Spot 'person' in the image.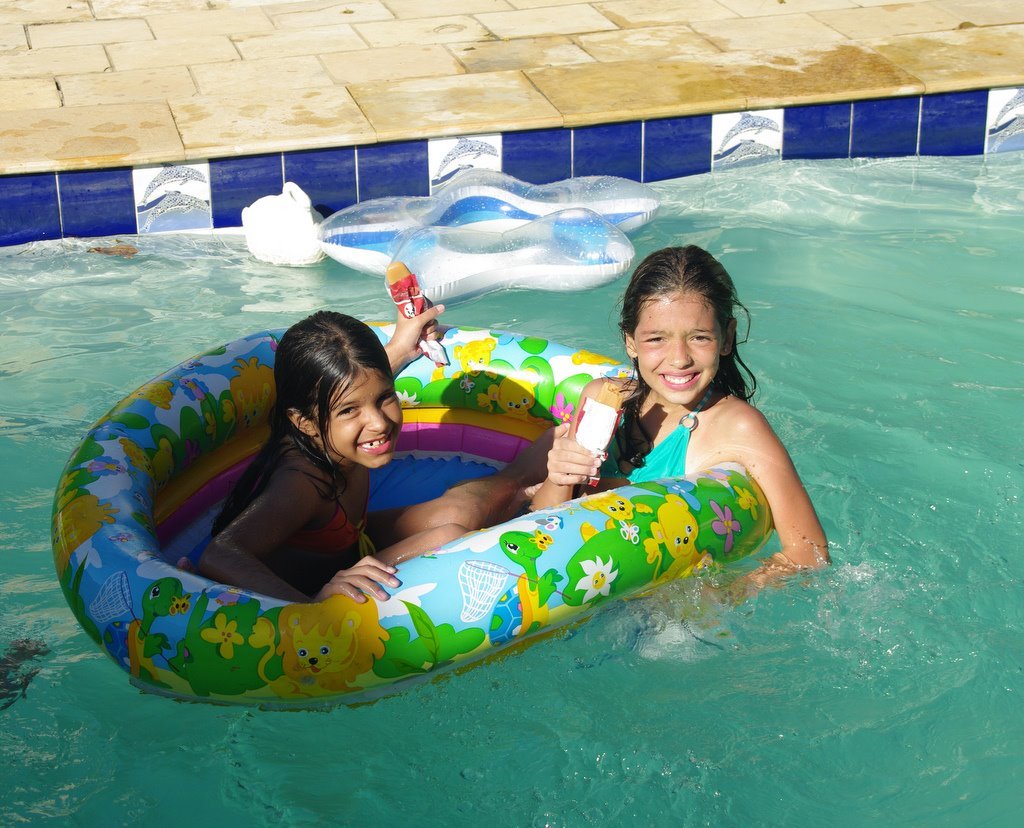
'person' found at 186,300,552,602.
